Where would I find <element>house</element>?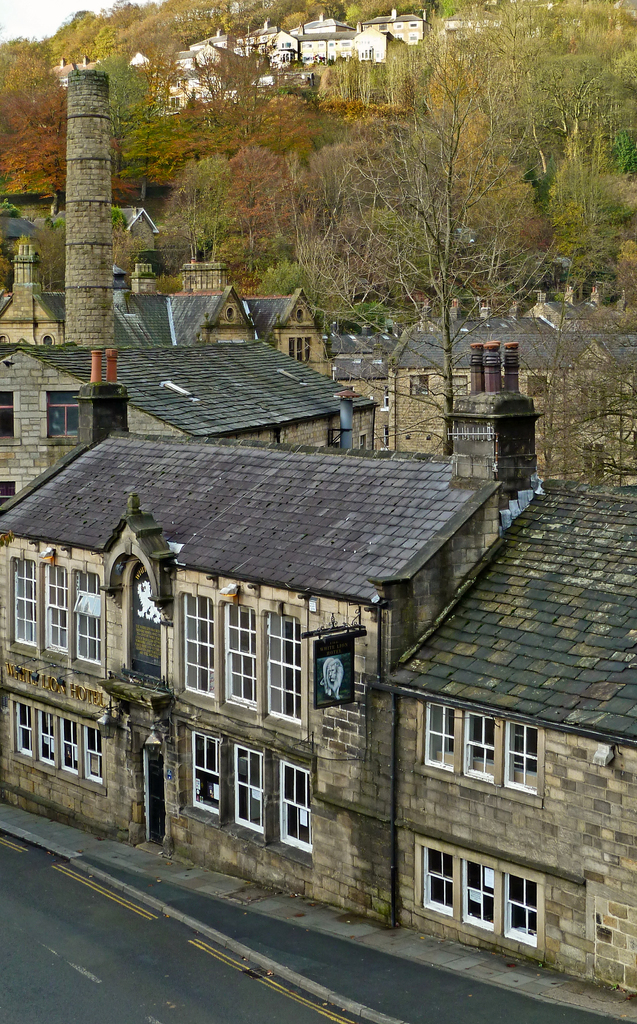
At [x1=380, y1=314, x2=533, y2=386].
